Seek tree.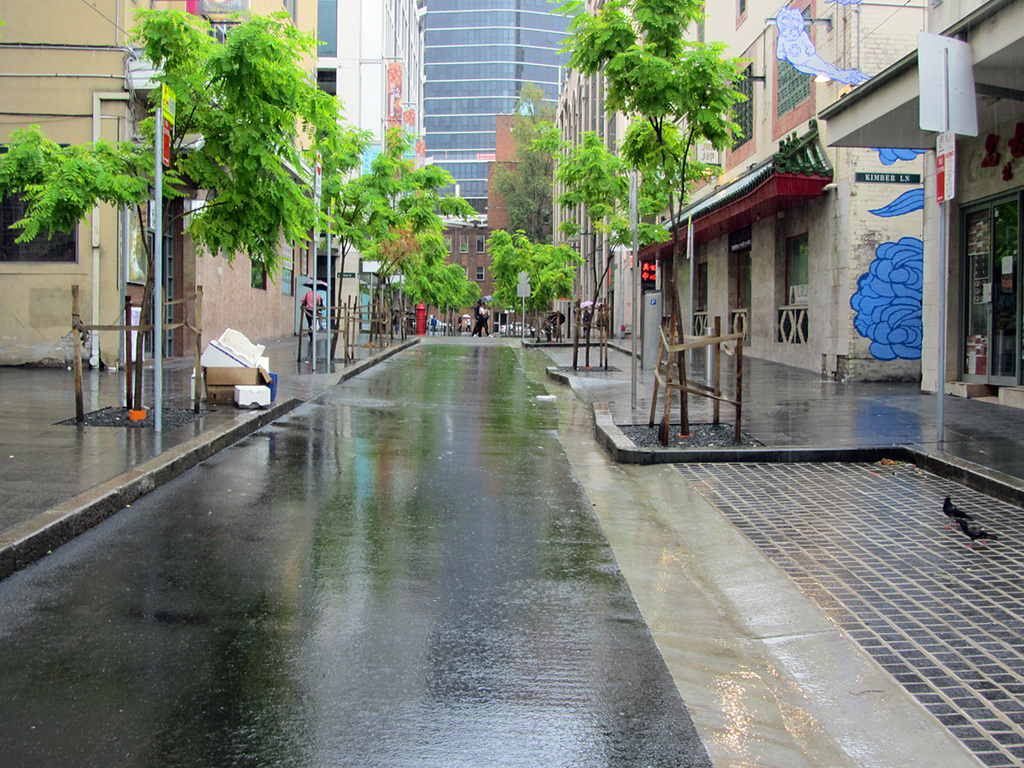
left=535, top=0, right=764, bottom=431.
